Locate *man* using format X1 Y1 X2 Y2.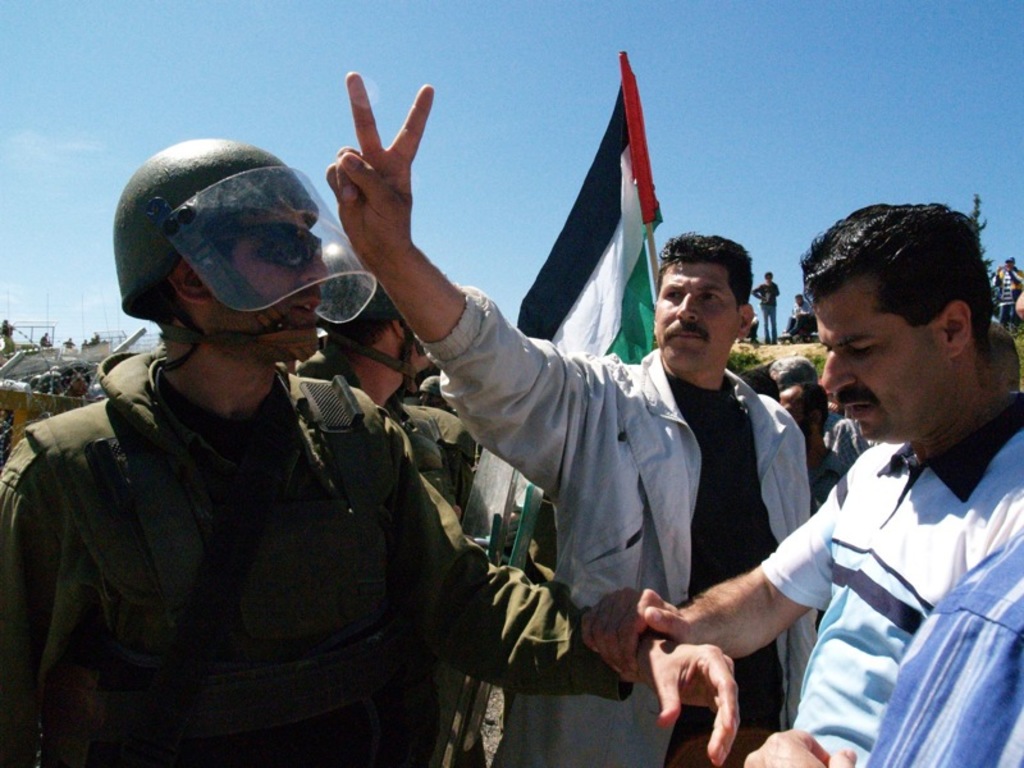
0 134 739 767.
